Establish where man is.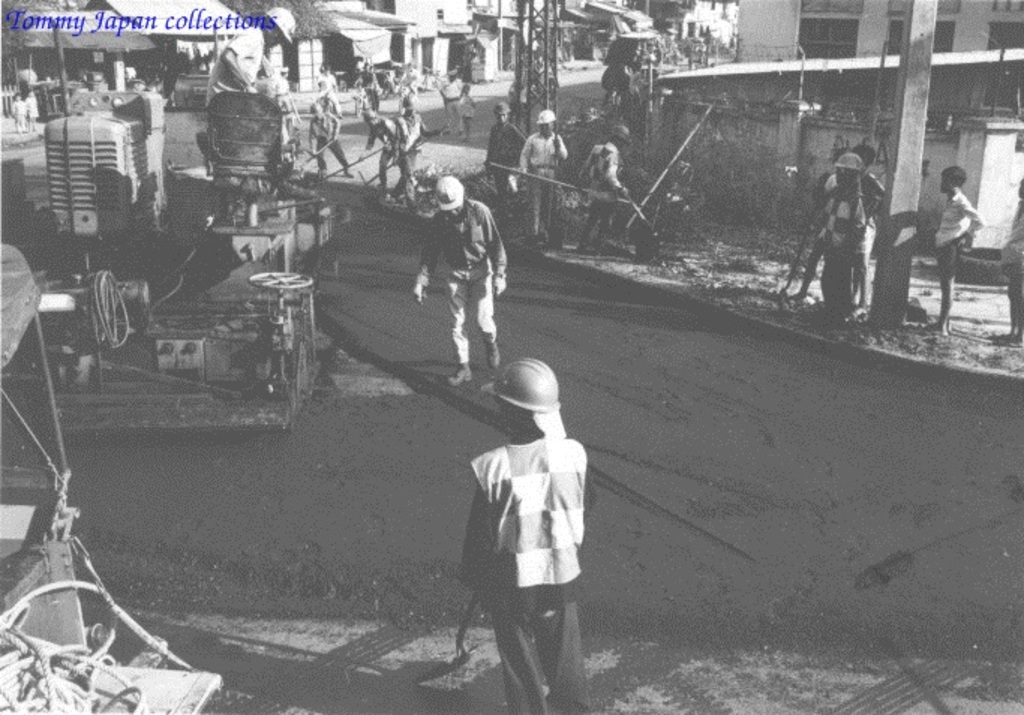
Established at crop(312, 64, 346, 117).
